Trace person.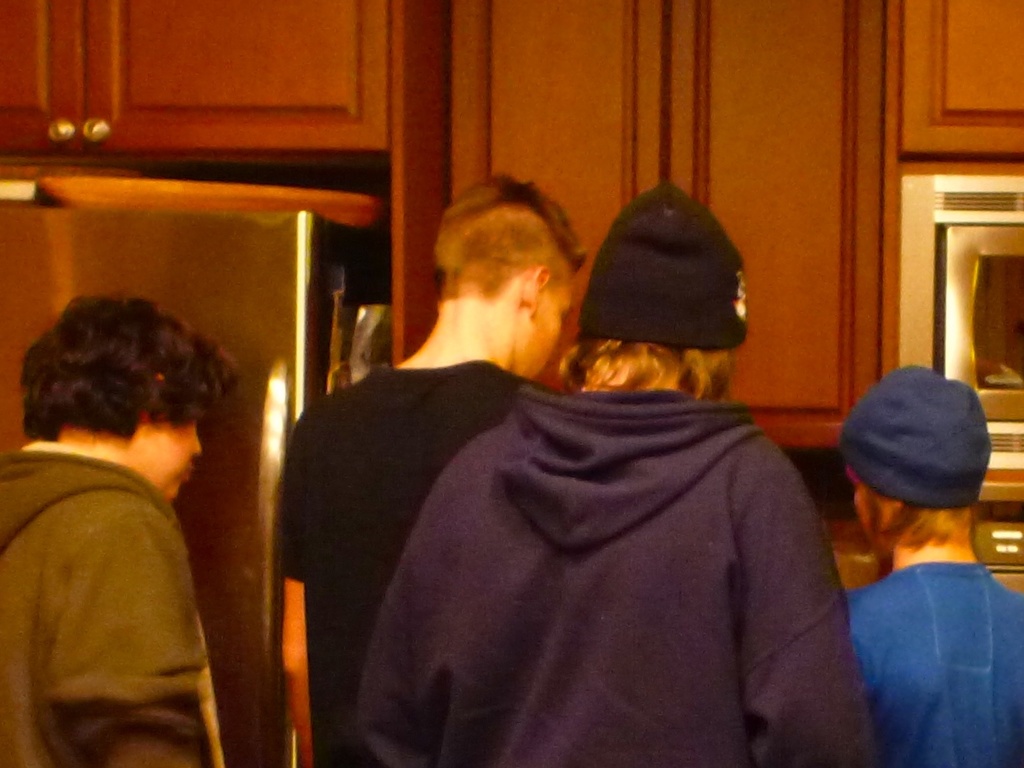
Traced to rect(350, 180, 883, 767).
